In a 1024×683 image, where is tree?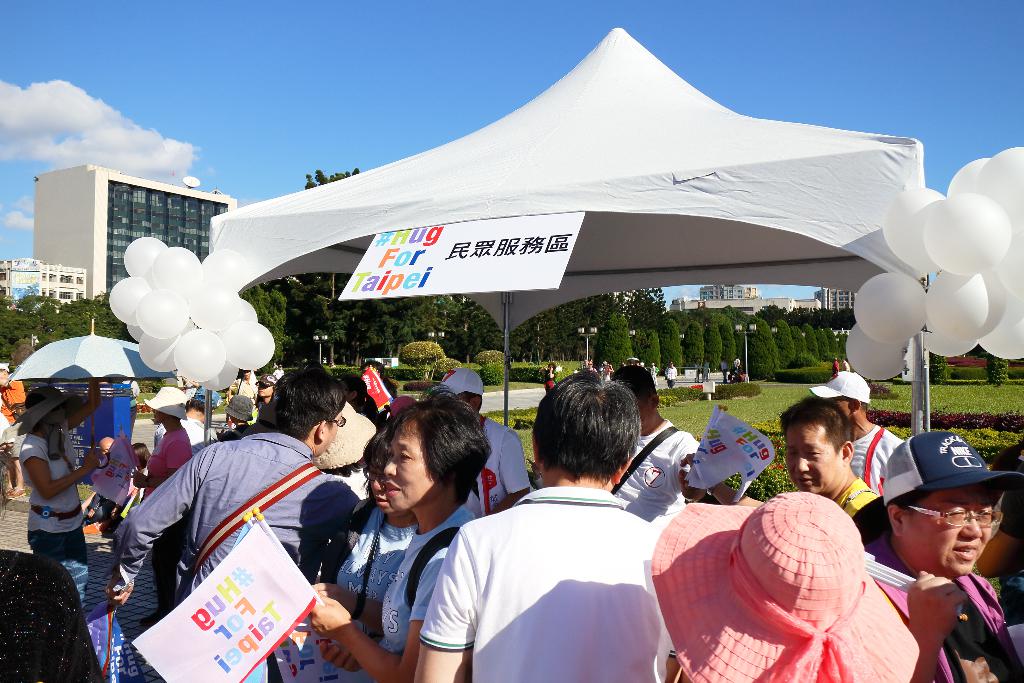
{"x1": 705, "y1": 322, "x2": 726, "y2": 375}.
